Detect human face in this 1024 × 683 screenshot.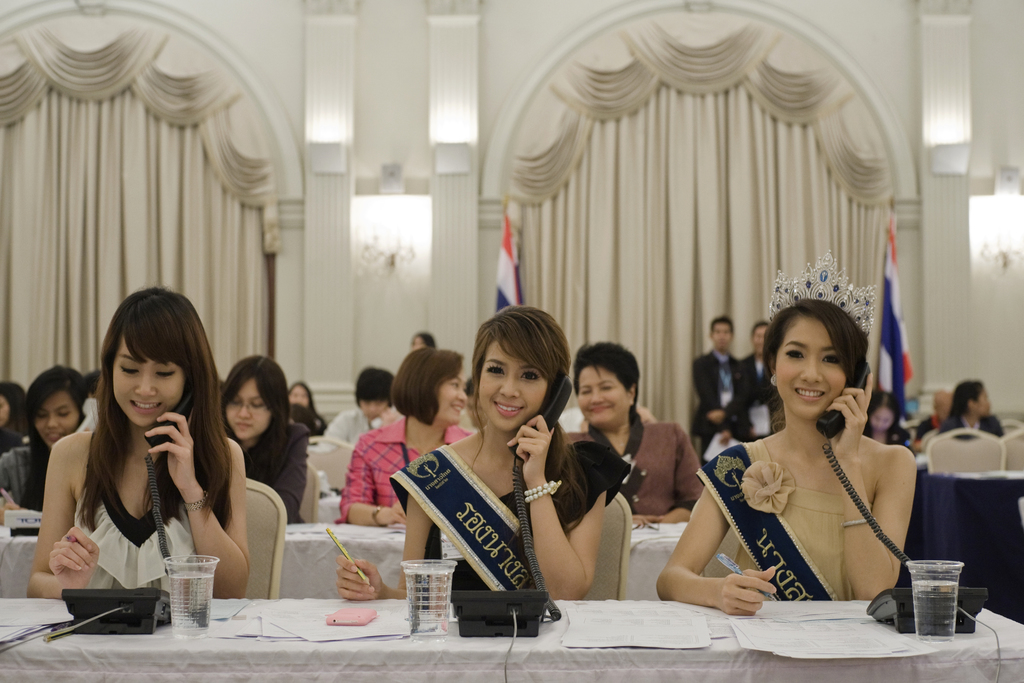
Detection: left=438, top=370, right=467, bottom=424.
